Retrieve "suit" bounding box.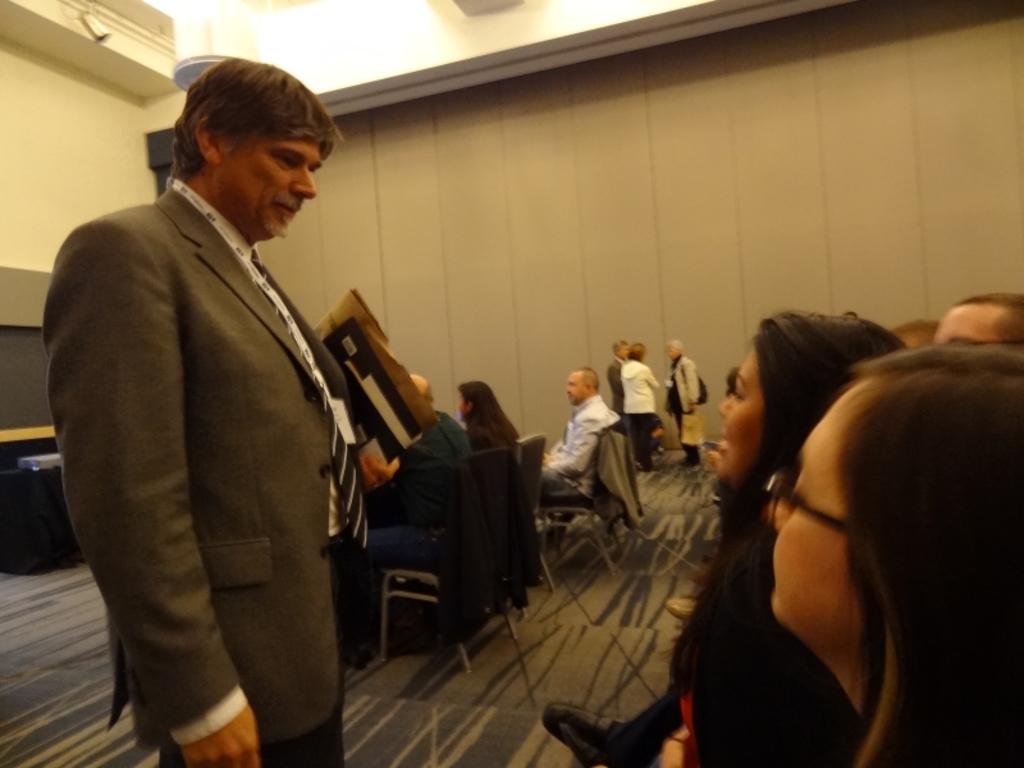
Bounding box: <box>608,358,627,412</box>.
